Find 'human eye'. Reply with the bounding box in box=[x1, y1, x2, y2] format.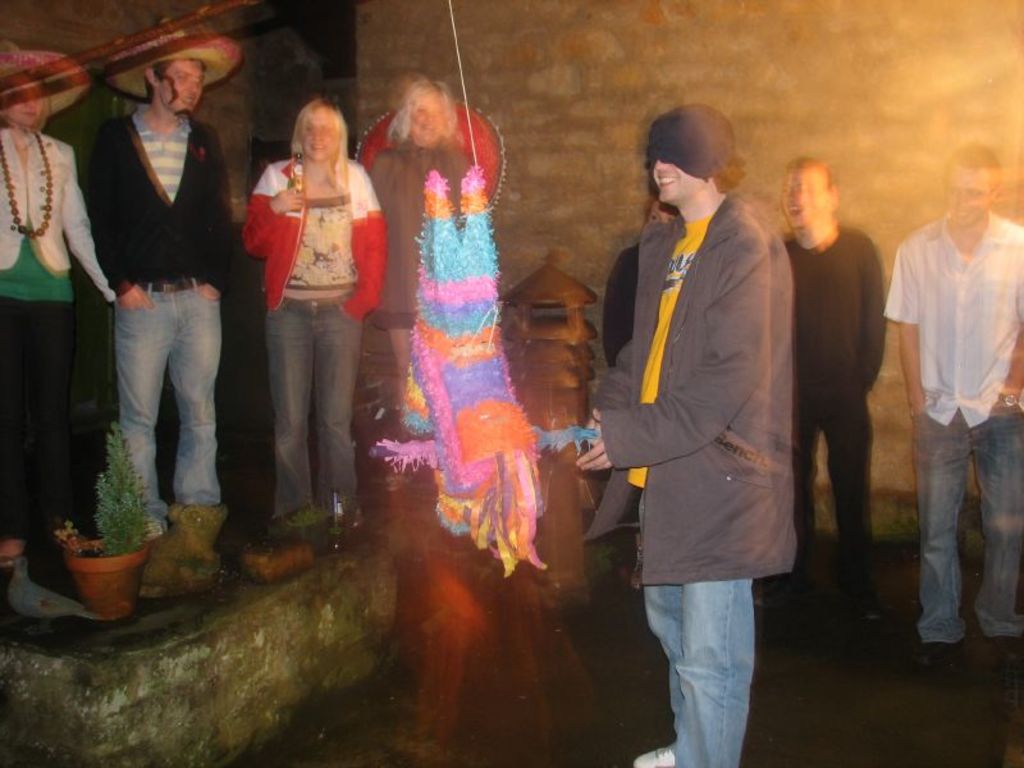
box=[306, 131, 314, 136].
